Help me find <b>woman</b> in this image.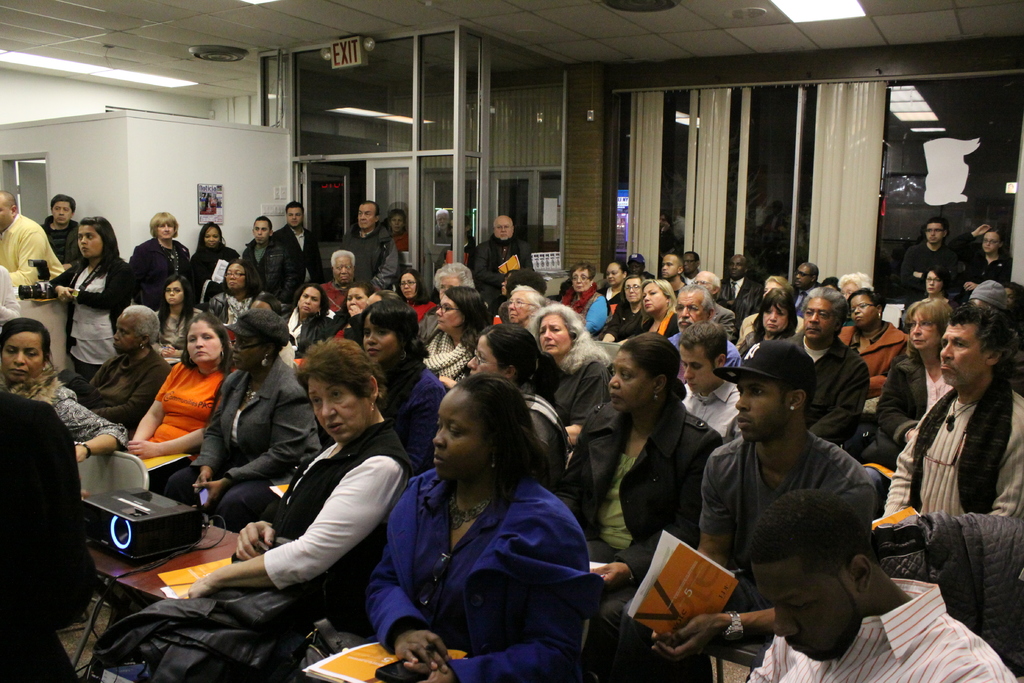
Found it: [left=462, top=325, right=572, bottom=486].
